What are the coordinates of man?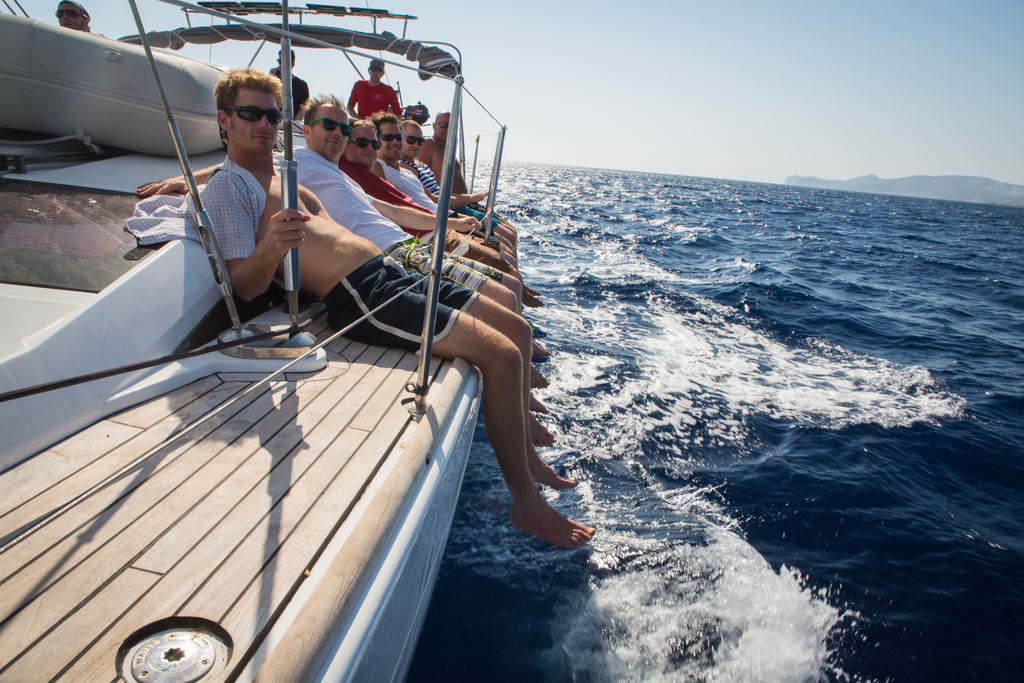
box=[350, 57, 401, 120].
